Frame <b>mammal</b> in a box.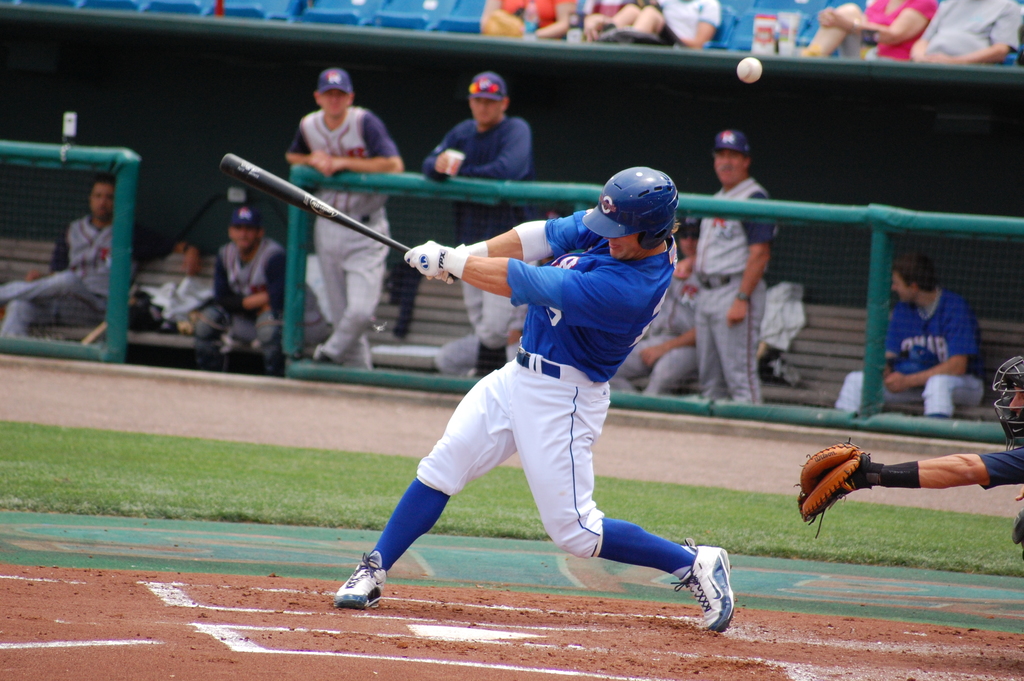
x1=801, y1=0, x2=931, y2=67.
